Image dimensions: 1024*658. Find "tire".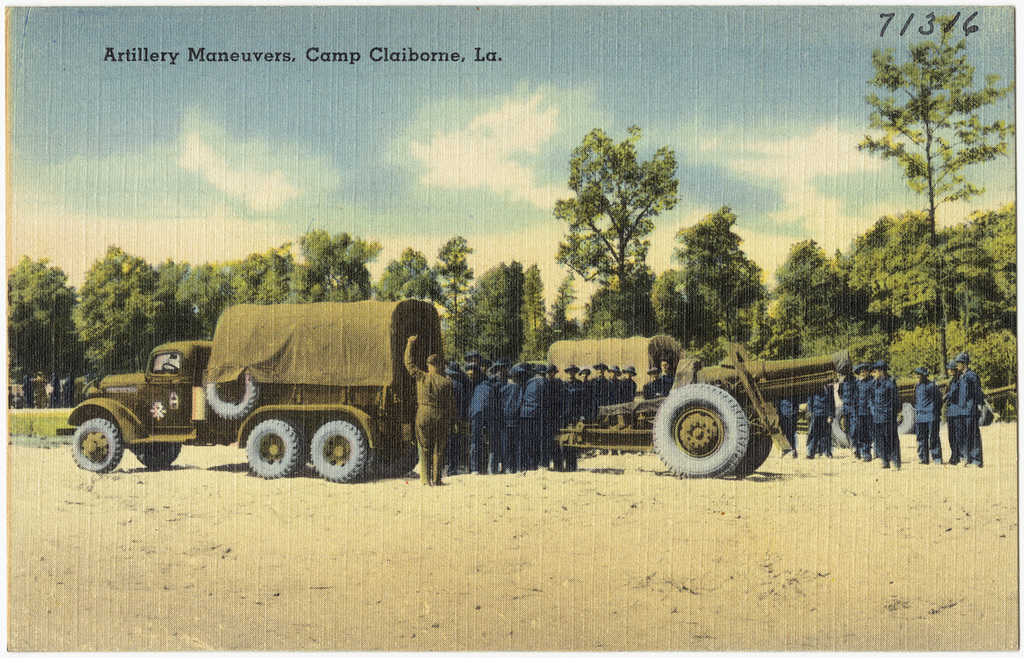
bbox=[246, 418, 299, 477].
